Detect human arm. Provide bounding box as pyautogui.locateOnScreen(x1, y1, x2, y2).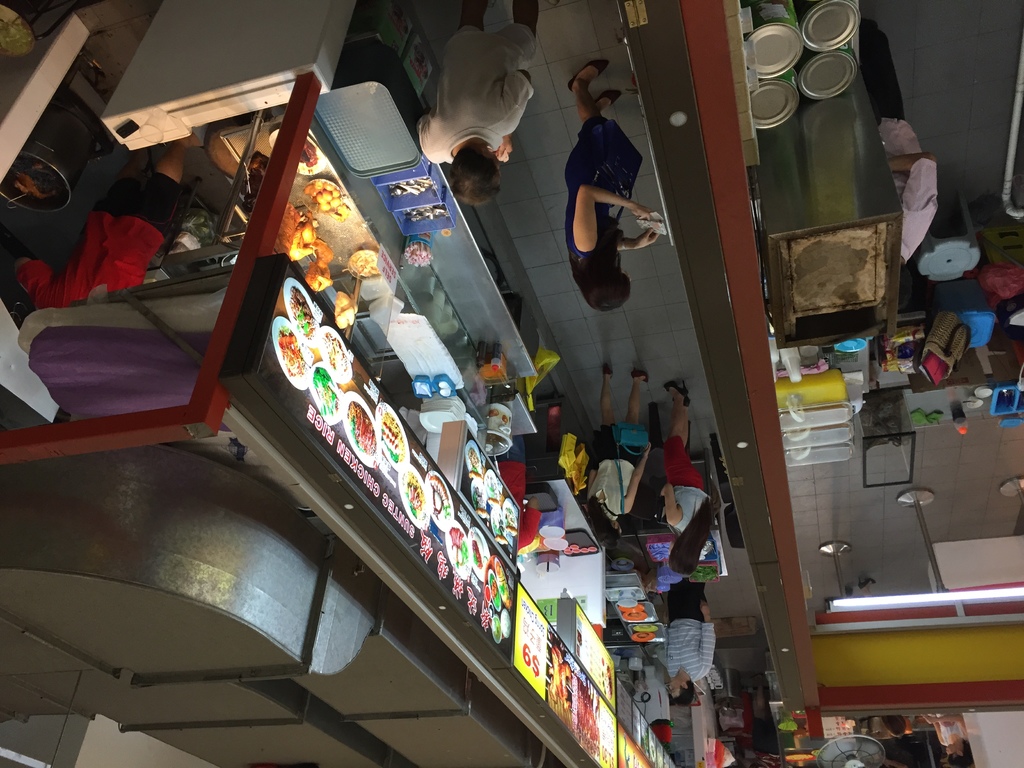
pyautogui.locateOnScreen(697, 600, 715, 681).
